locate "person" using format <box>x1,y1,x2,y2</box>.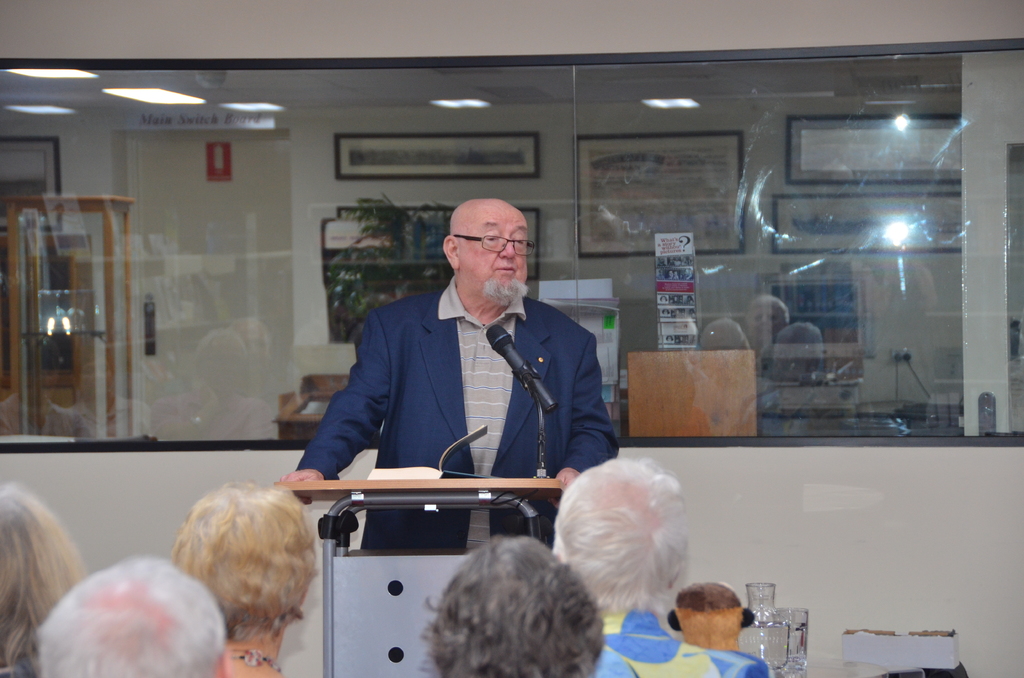
<box>0,481,92,677</box>.
